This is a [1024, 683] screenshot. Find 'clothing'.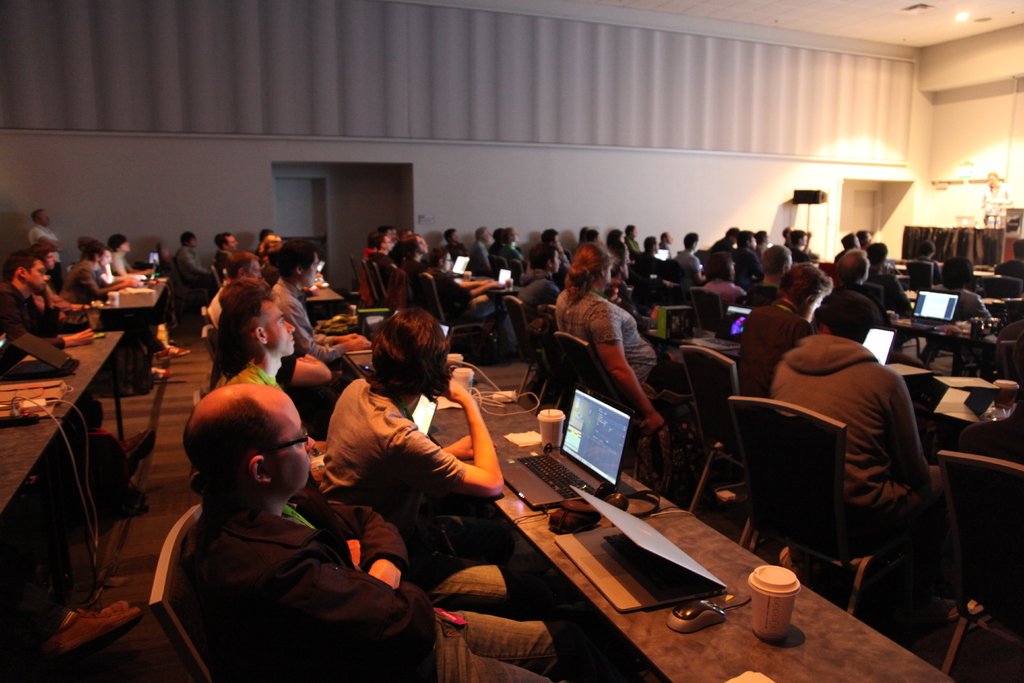
Bounding box: bbox=(314, 368, 467, 530).
